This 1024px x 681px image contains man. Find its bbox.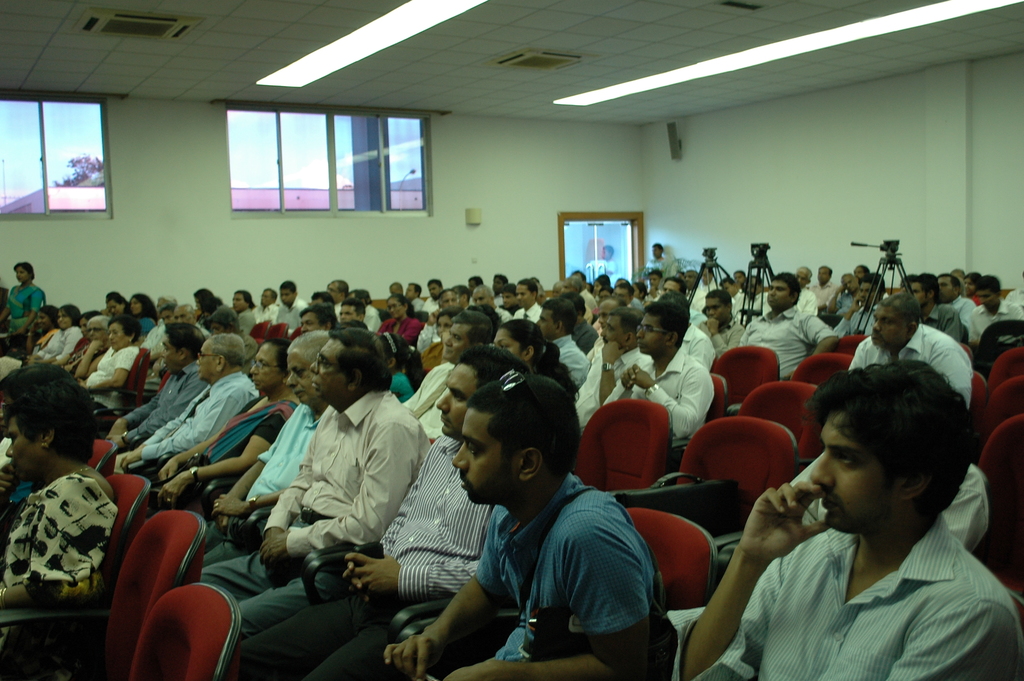
647,243,670,272.
